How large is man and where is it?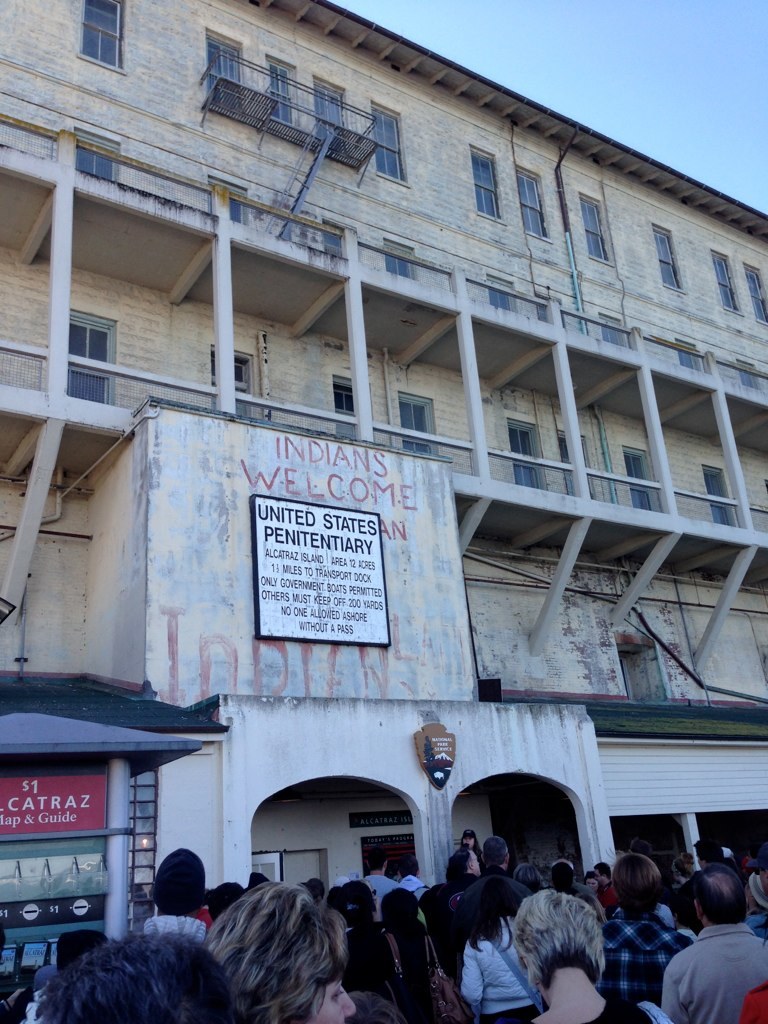
Bounding box: 671 856 699 929.
